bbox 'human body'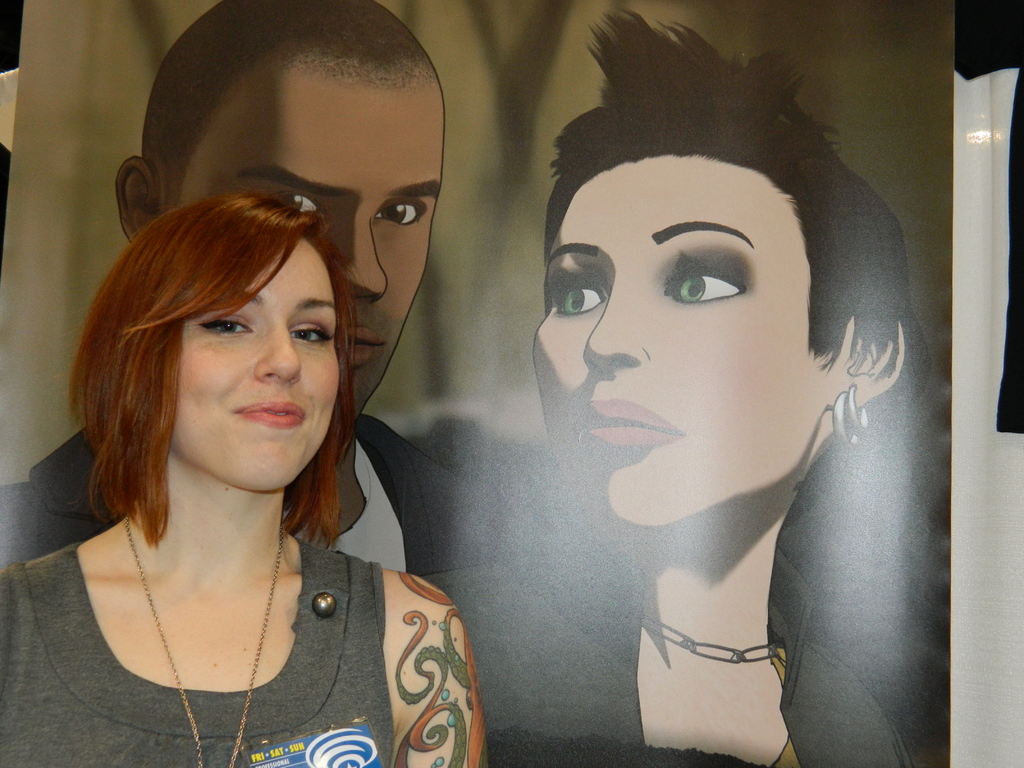
pyautogui.locateOnScreen(0, 192, 488, 767)
